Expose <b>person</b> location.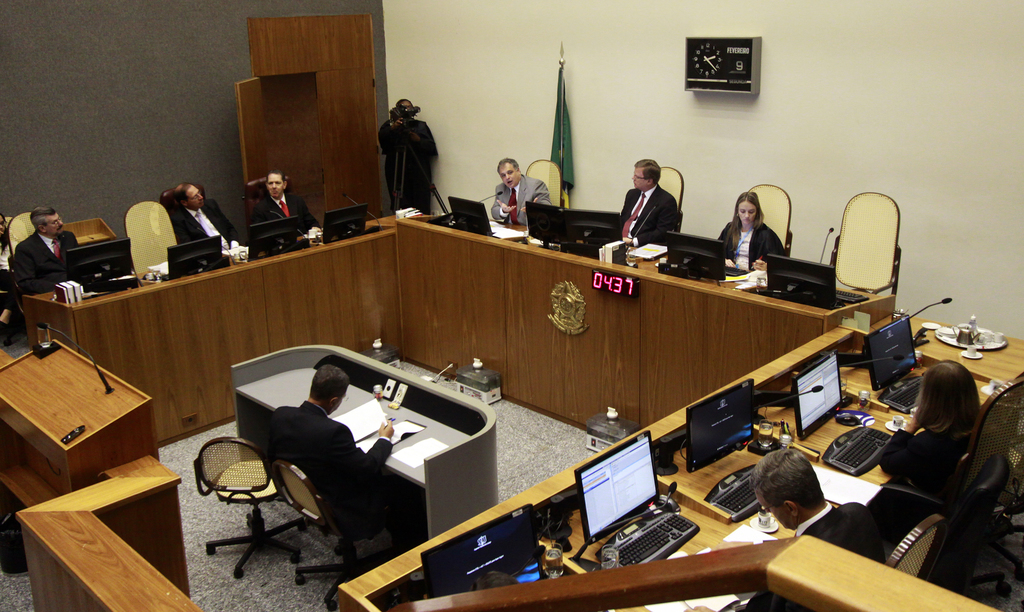
Exposed at (685, 445, 883, 611).
